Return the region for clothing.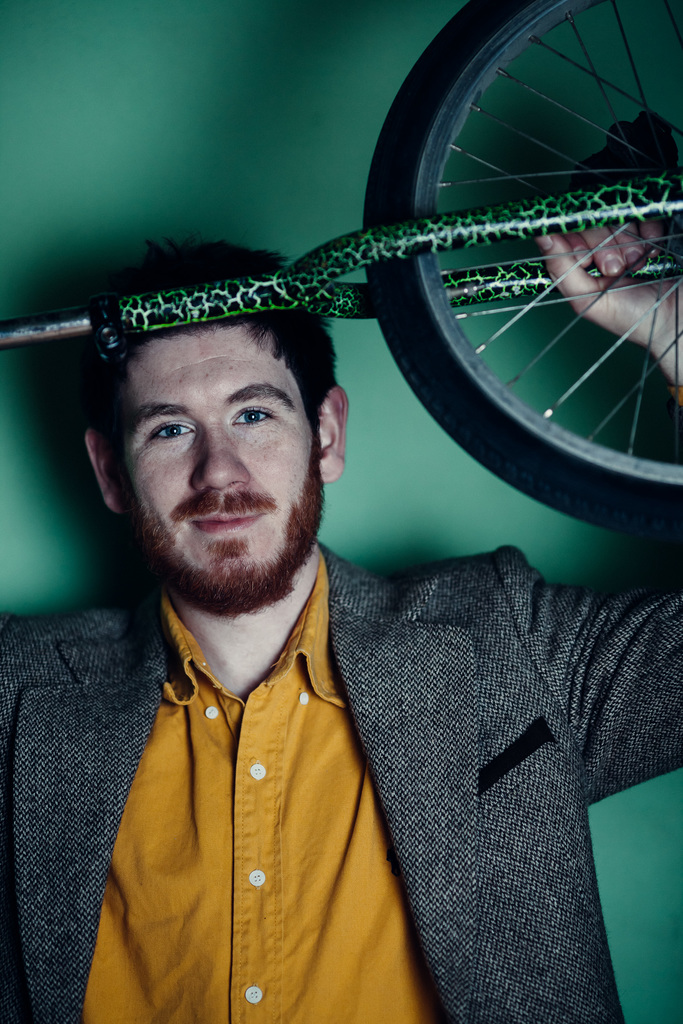
detection(0, 541, 680, 1023).
